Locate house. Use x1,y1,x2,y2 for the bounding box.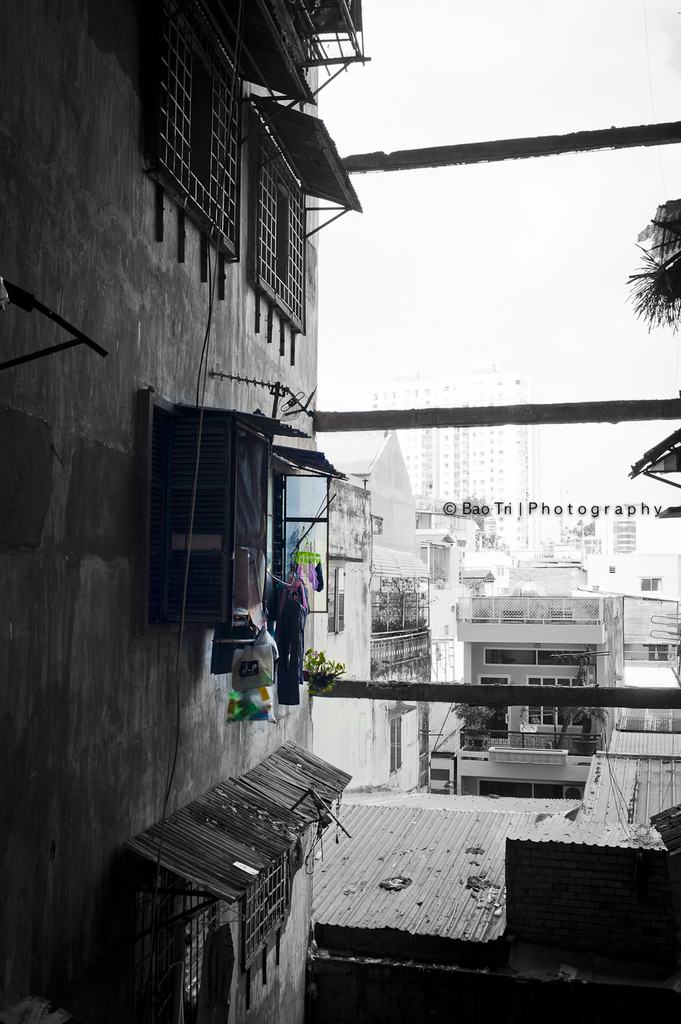
450,563,615,803.
